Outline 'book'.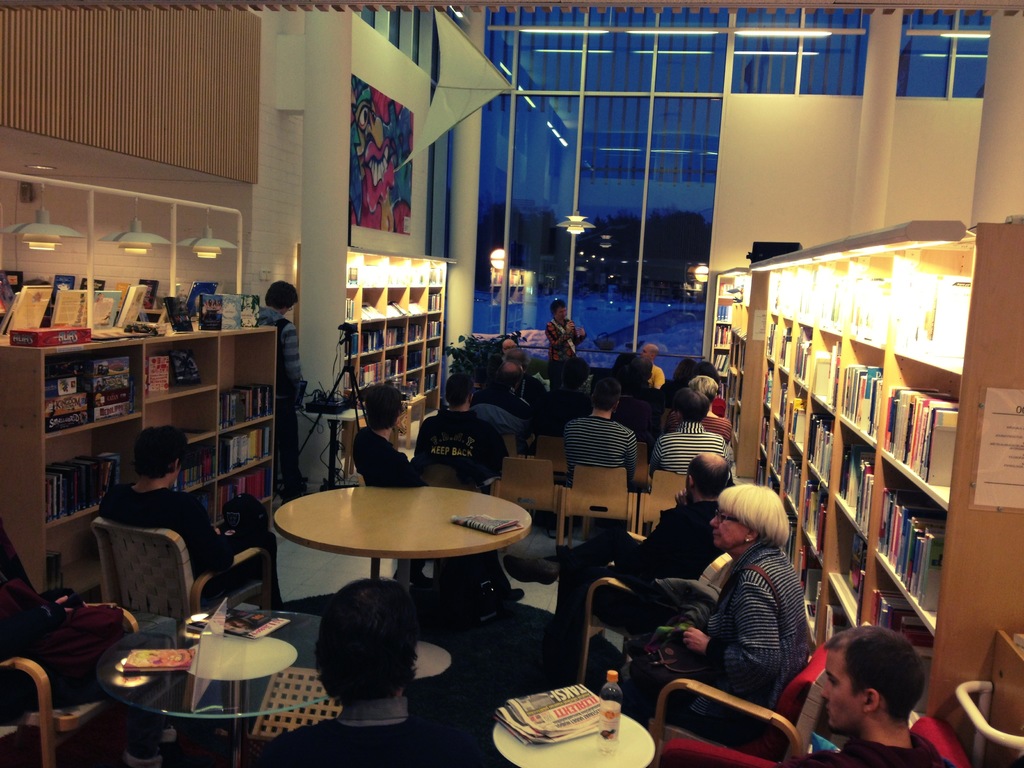
Outline: <bbox>219, 294, 244, 329</bbox>.
